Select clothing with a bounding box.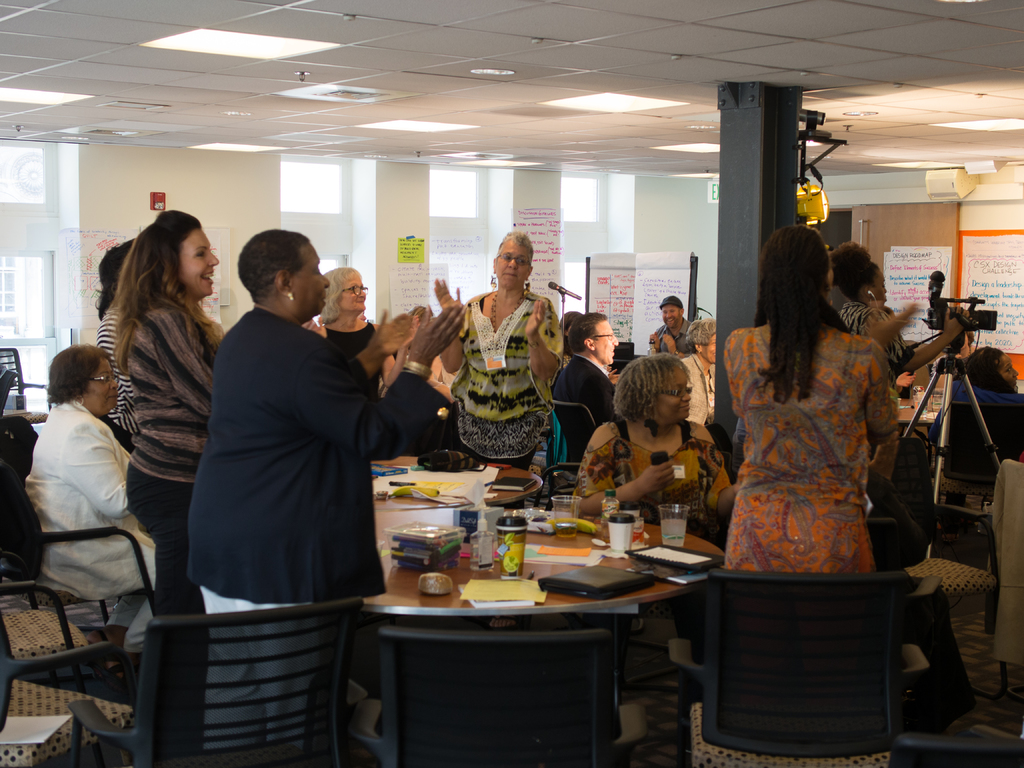
[719,310,916,598].
